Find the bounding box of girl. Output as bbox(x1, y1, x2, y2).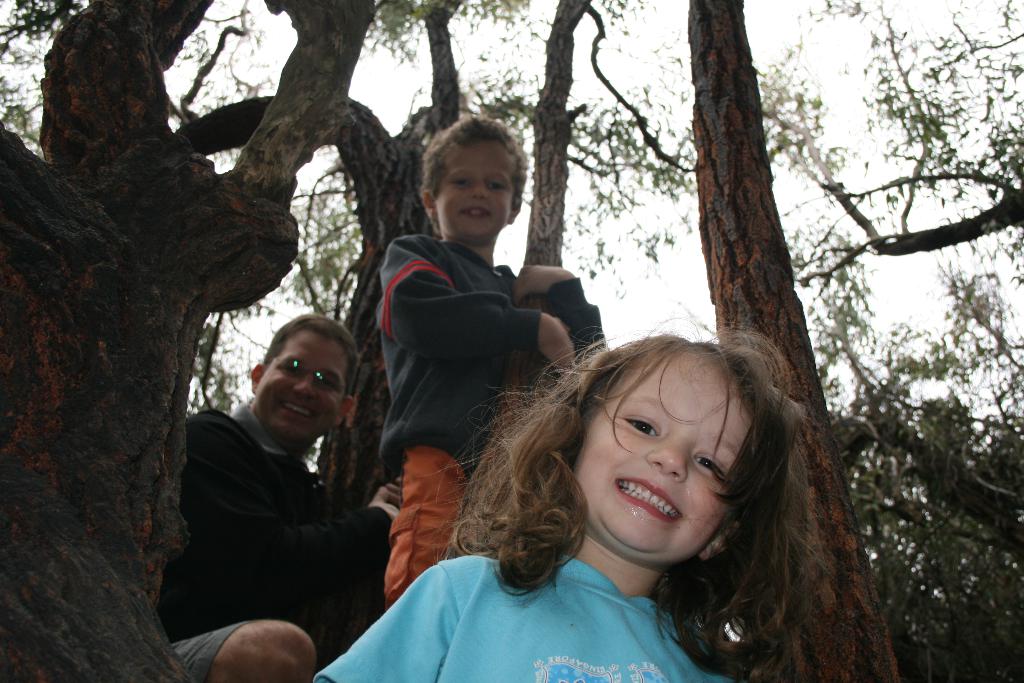
bbox(309, 298, 828, 682).
